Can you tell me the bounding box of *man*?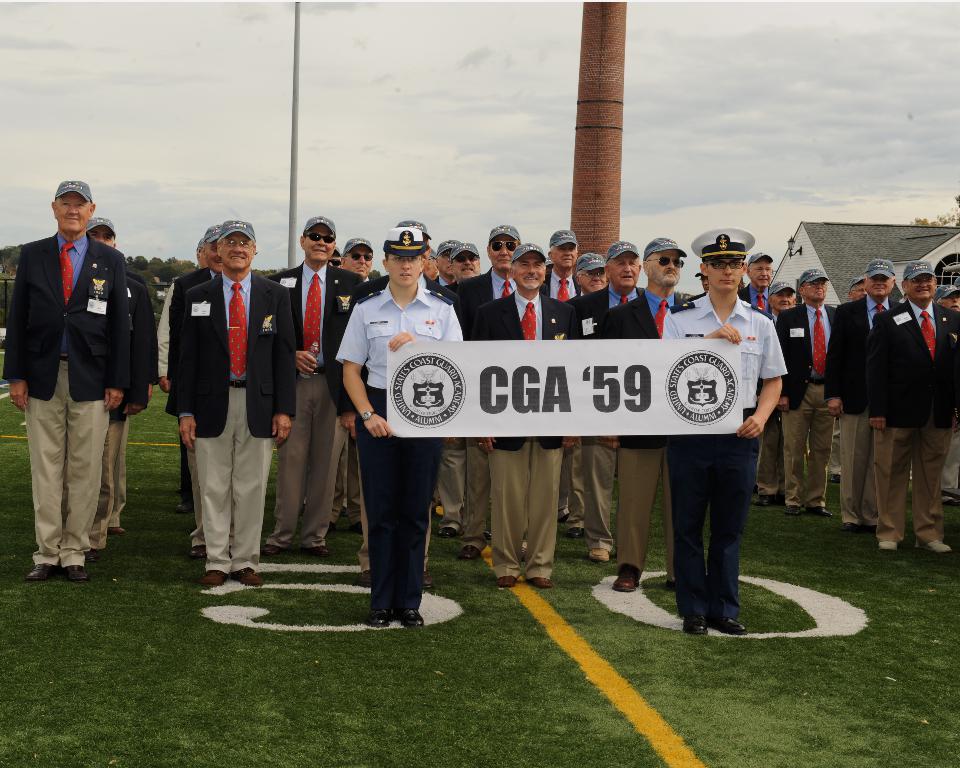
x1=434, y1=232, x2=483, y2=534.
